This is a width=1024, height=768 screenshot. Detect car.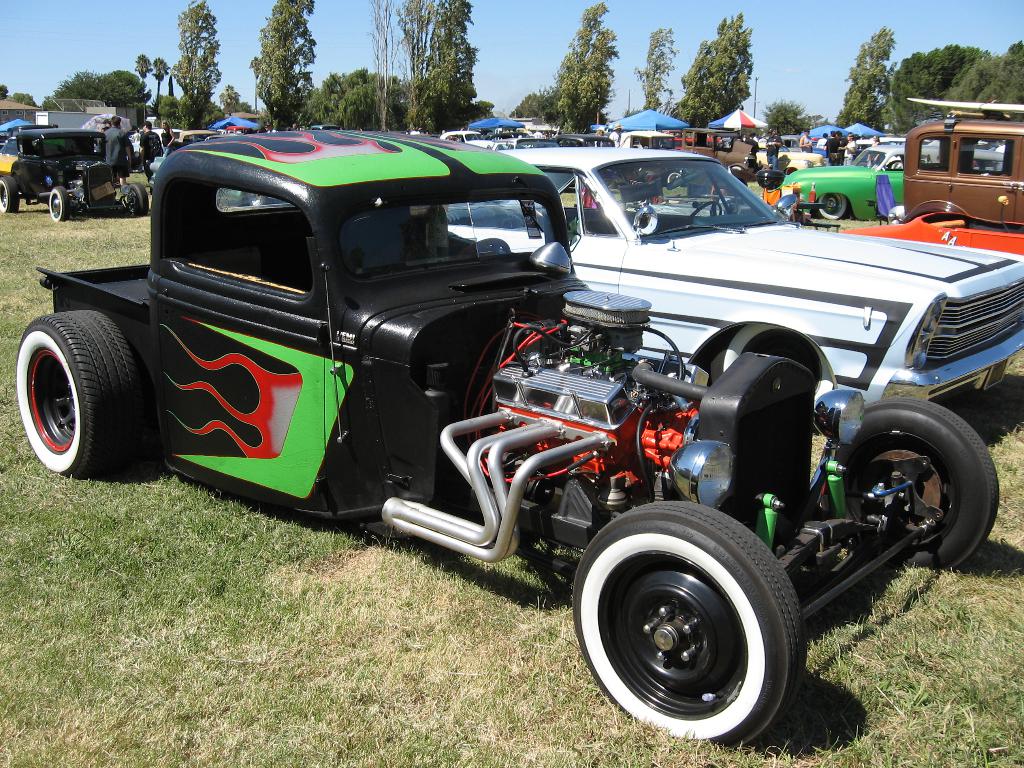
Rect(903, 118, 1023, 230).
